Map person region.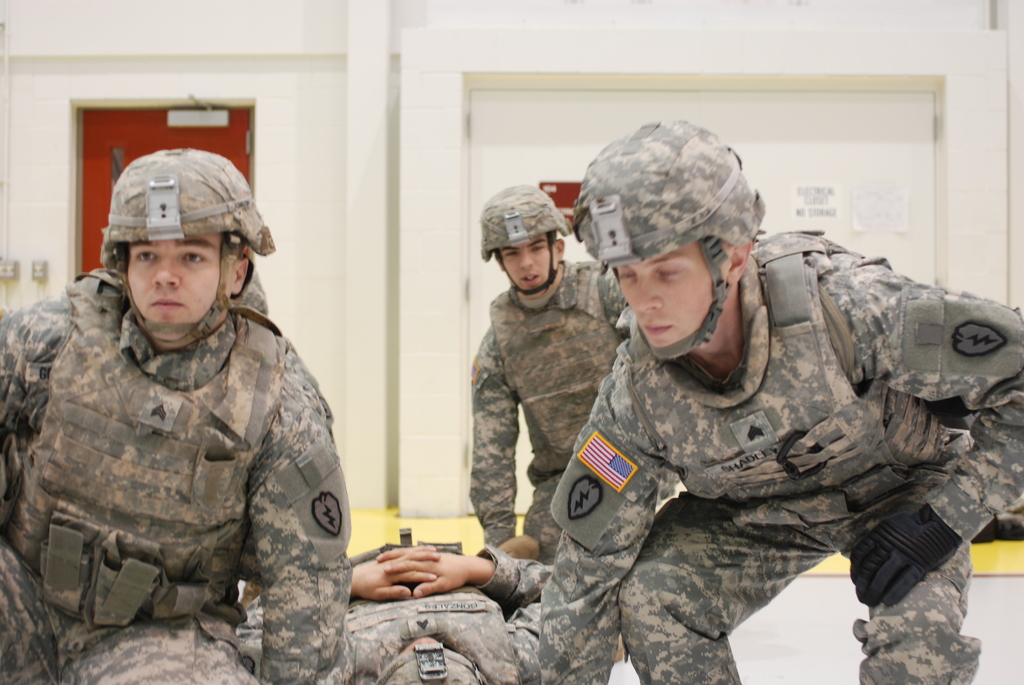
Mapped to region(465, 181, 632, 562).
